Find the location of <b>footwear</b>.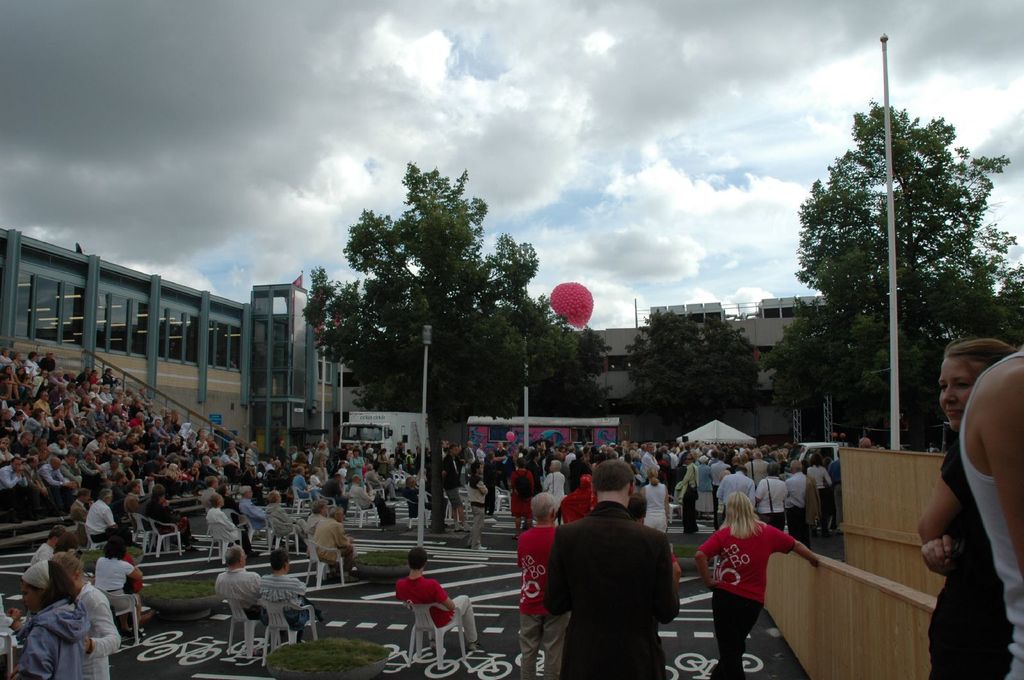
Location: region(470, 541, 476, 548).
